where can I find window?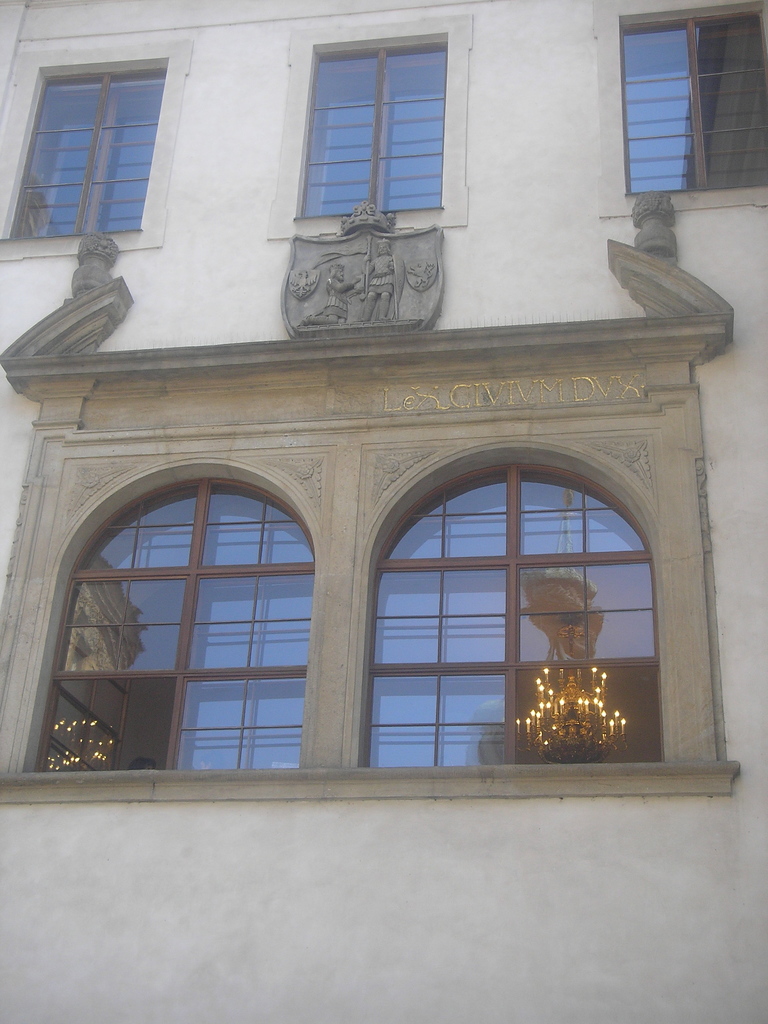
You can find it at x1=602 y1=0 x2=767 y2=218.
